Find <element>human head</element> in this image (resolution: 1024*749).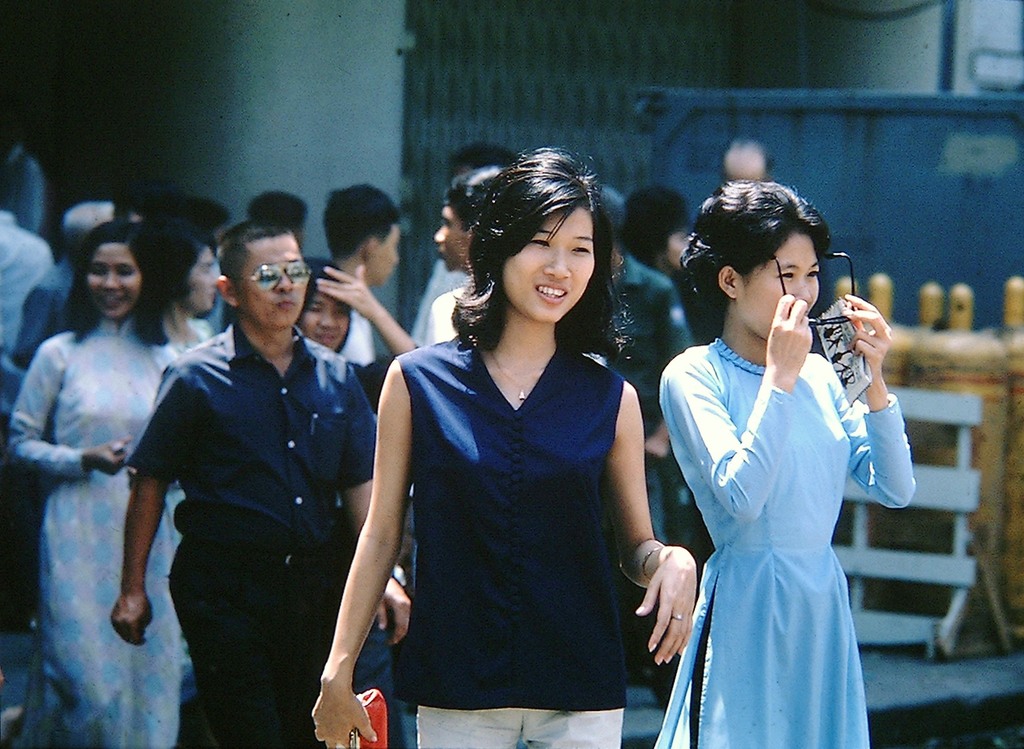
x1=214, y1=219, x2=308, y2=334.
